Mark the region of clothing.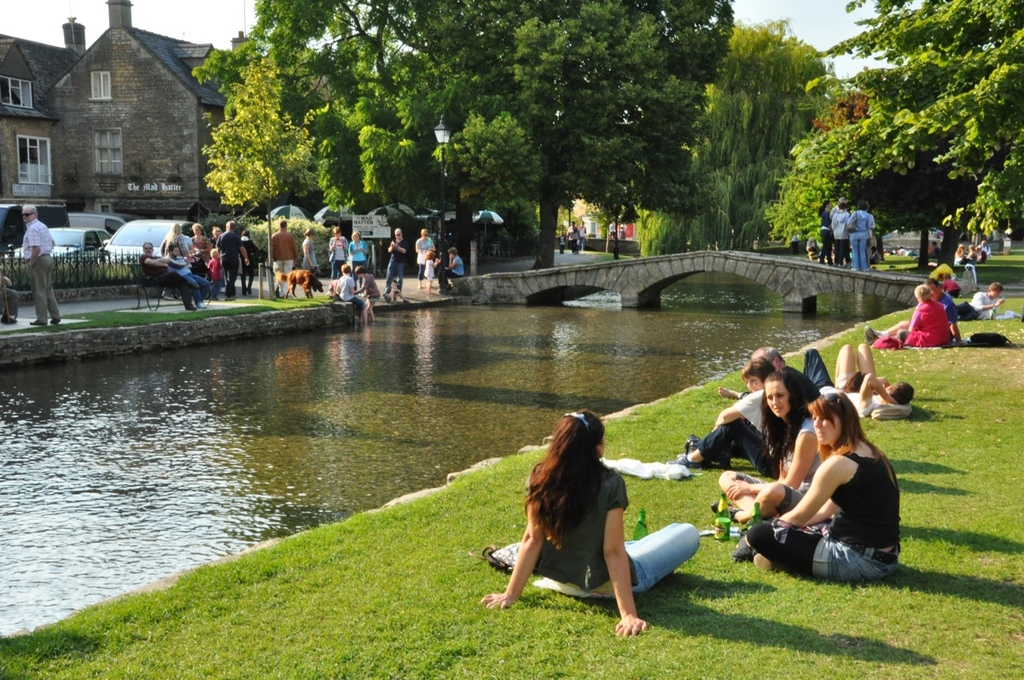
Region: left=530, top=461, right=694, bottom=595.
